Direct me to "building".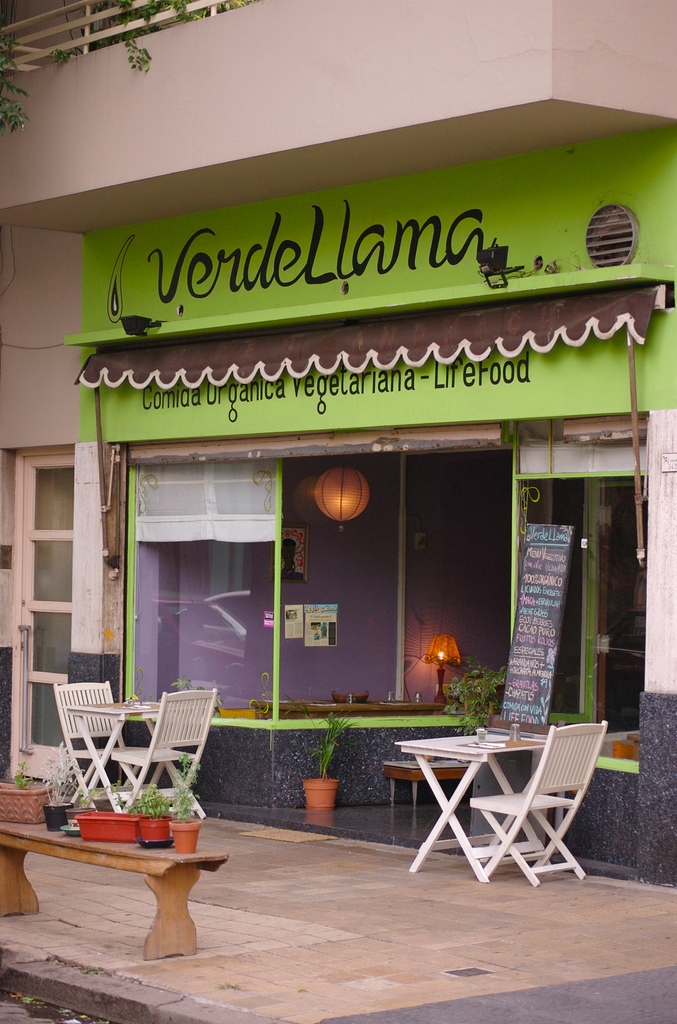
Direction: (left=0, top=0, right=676, bottom=889).
